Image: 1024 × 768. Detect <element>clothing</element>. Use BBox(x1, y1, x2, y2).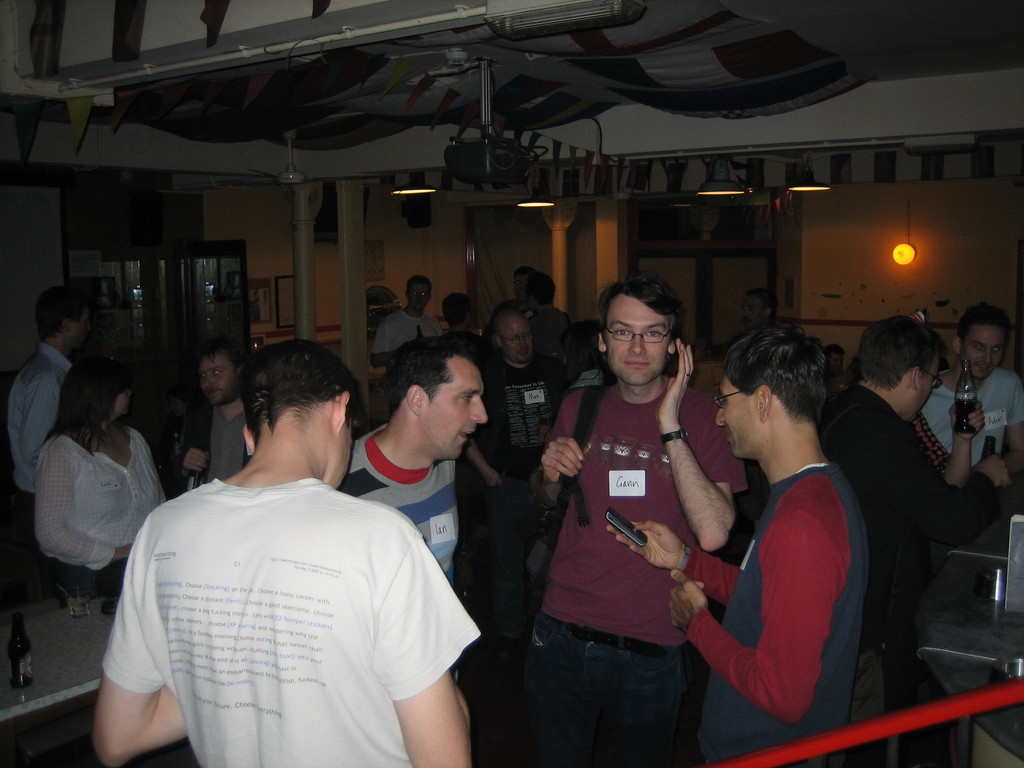
BBox(334, 415, 459, 586).
